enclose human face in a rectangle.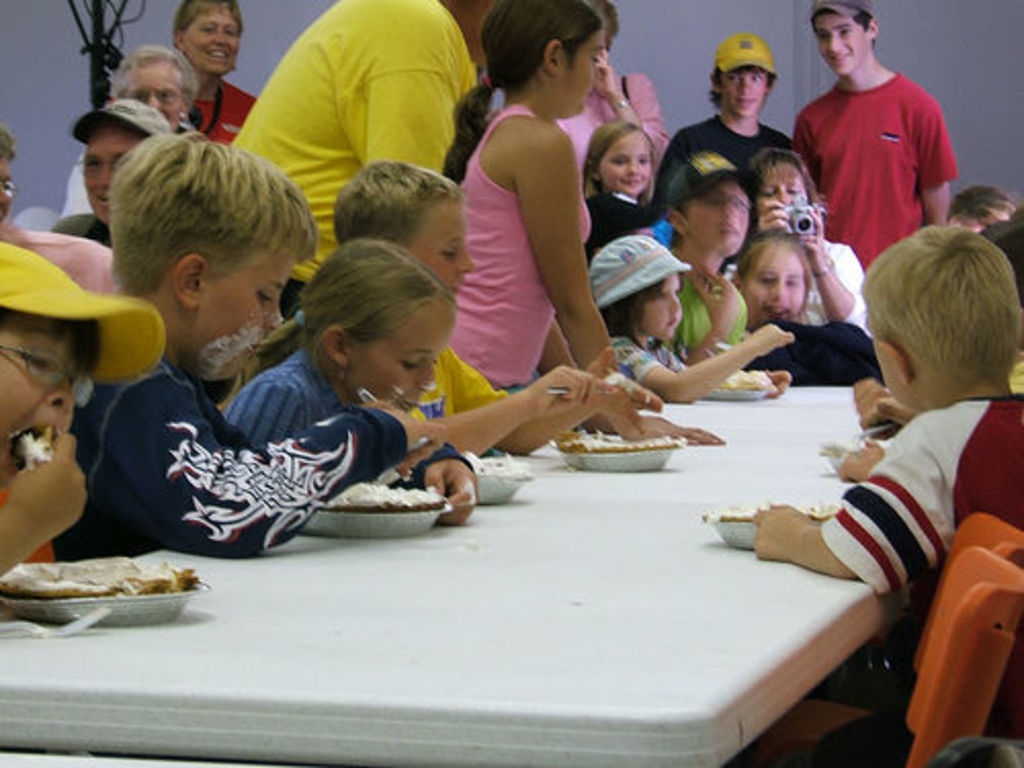
(left=127, top=61, right=176, bottom=129).
